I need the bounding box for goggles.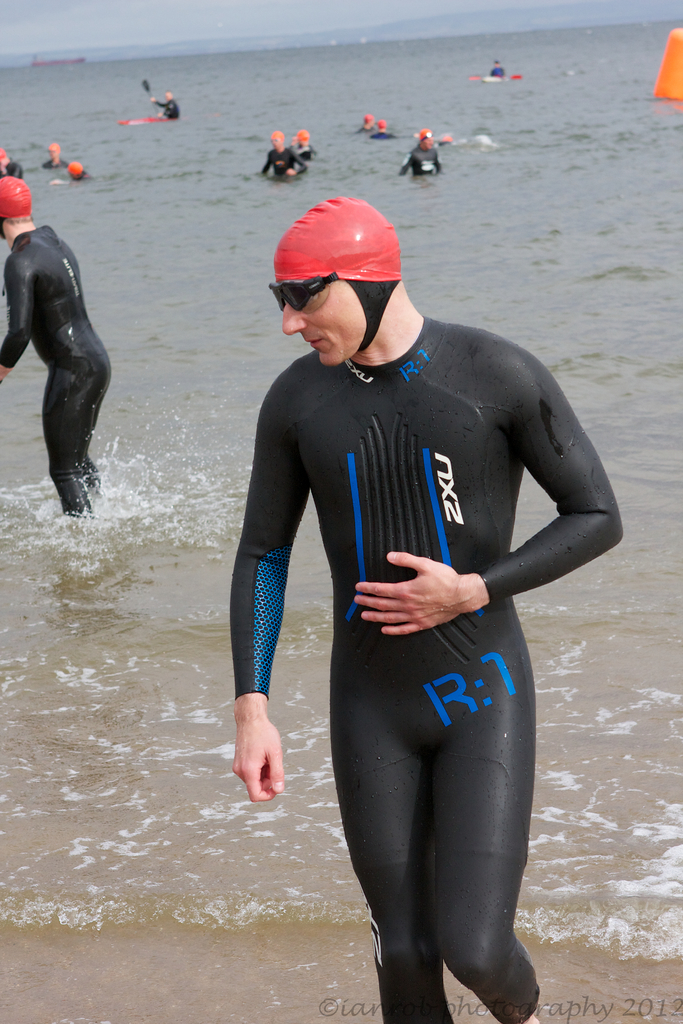
Here it is: x1=263 y1=267 x2=342 y2=316.
